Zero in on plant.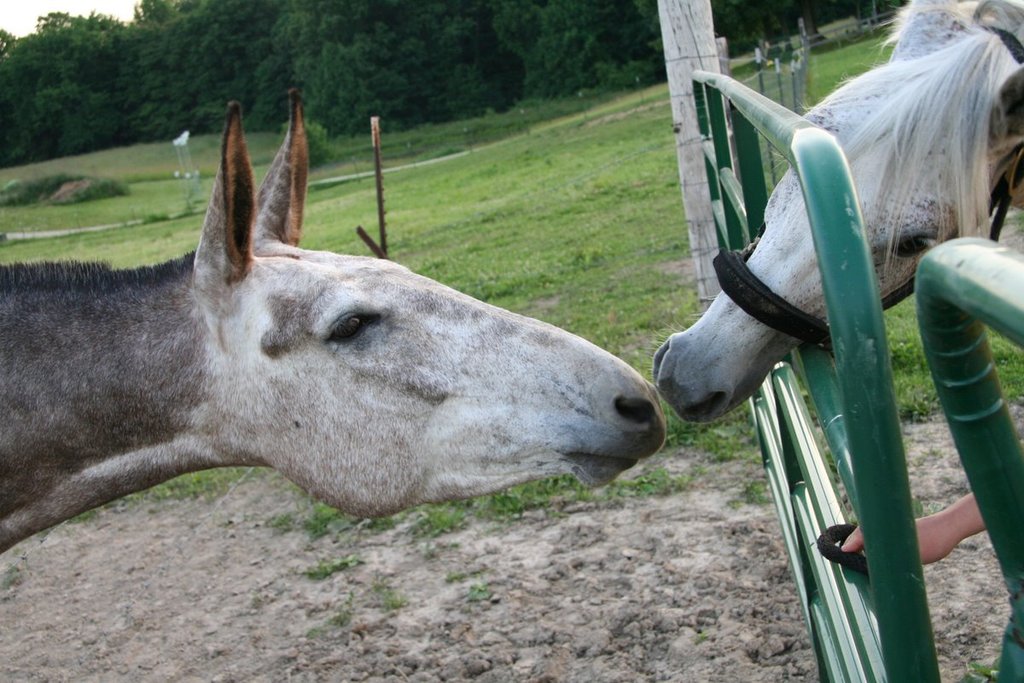
Zeroed in: {"x1": 732, "y1": 472, "x2": 767, "y2": 503}.
